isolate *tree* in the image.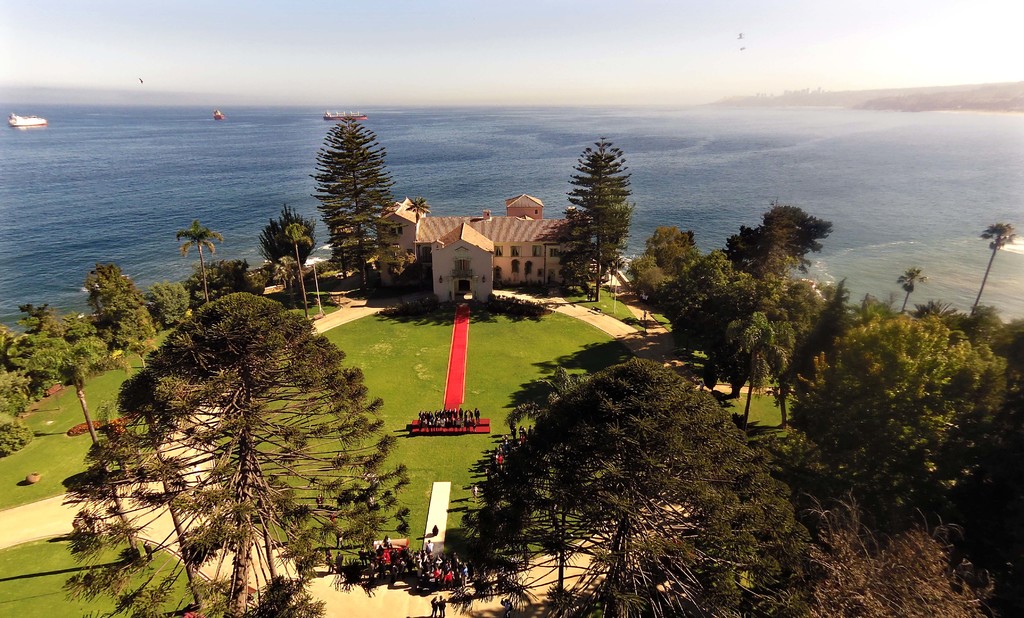
Isolated region: box=[68, 288, 412, 617].
